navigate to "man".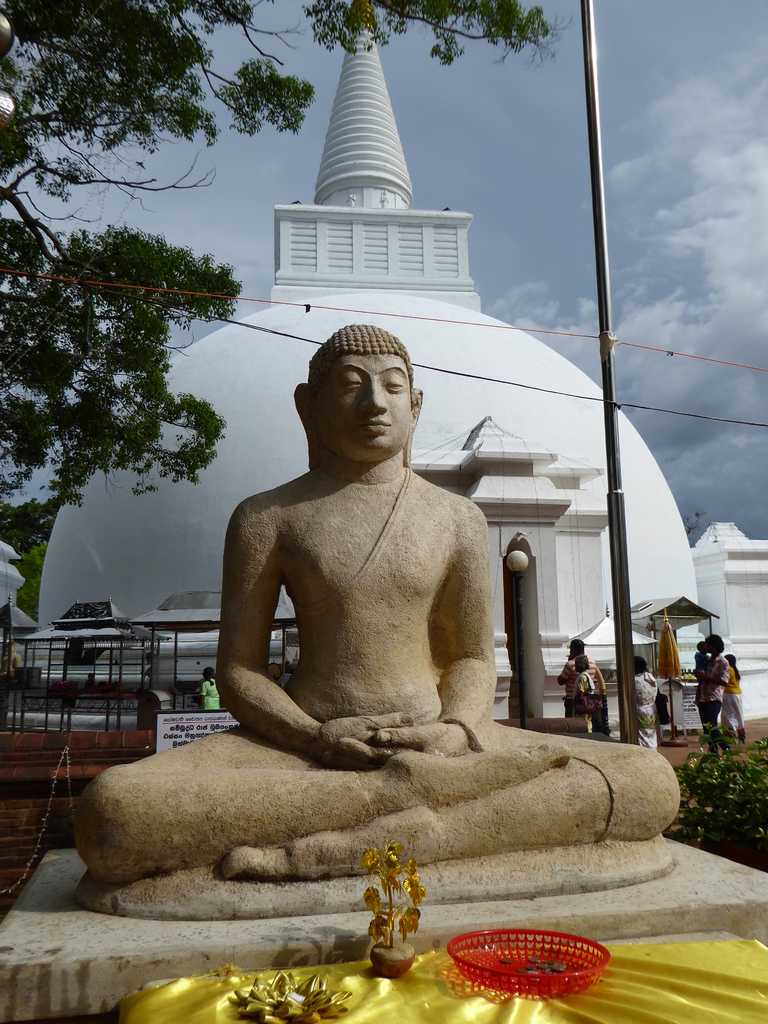
Navigation target: rect(557, 639, 607, 714).
